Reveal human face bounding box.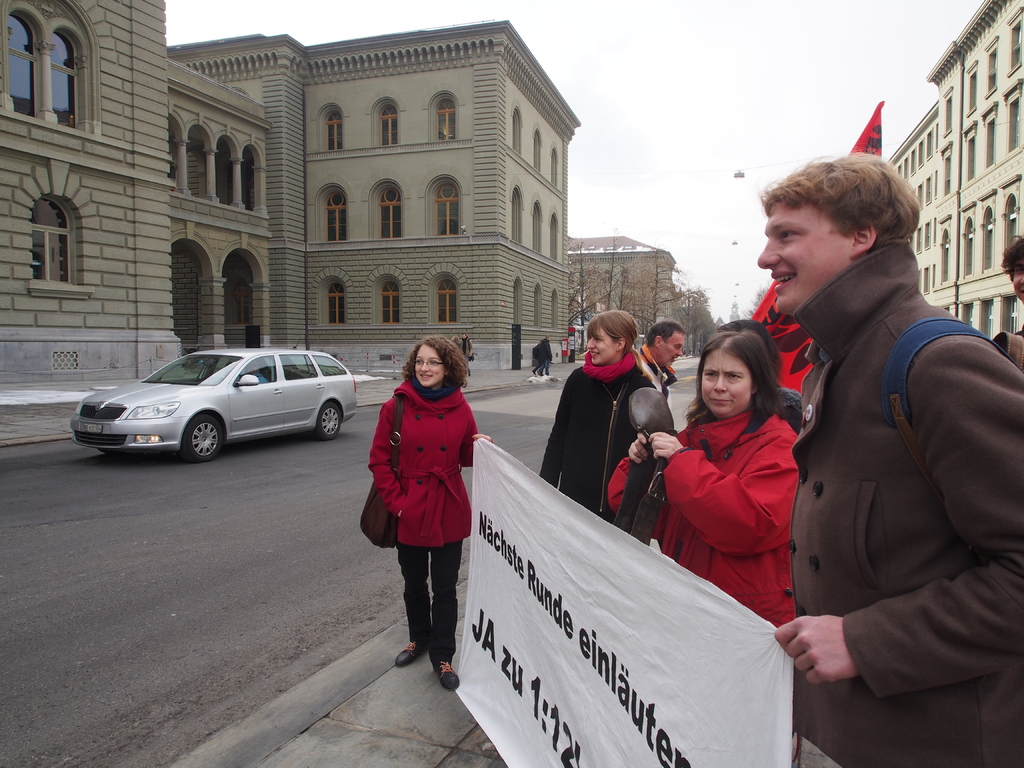
Revealed: left=660, top=333, right=682, bottom=367.
